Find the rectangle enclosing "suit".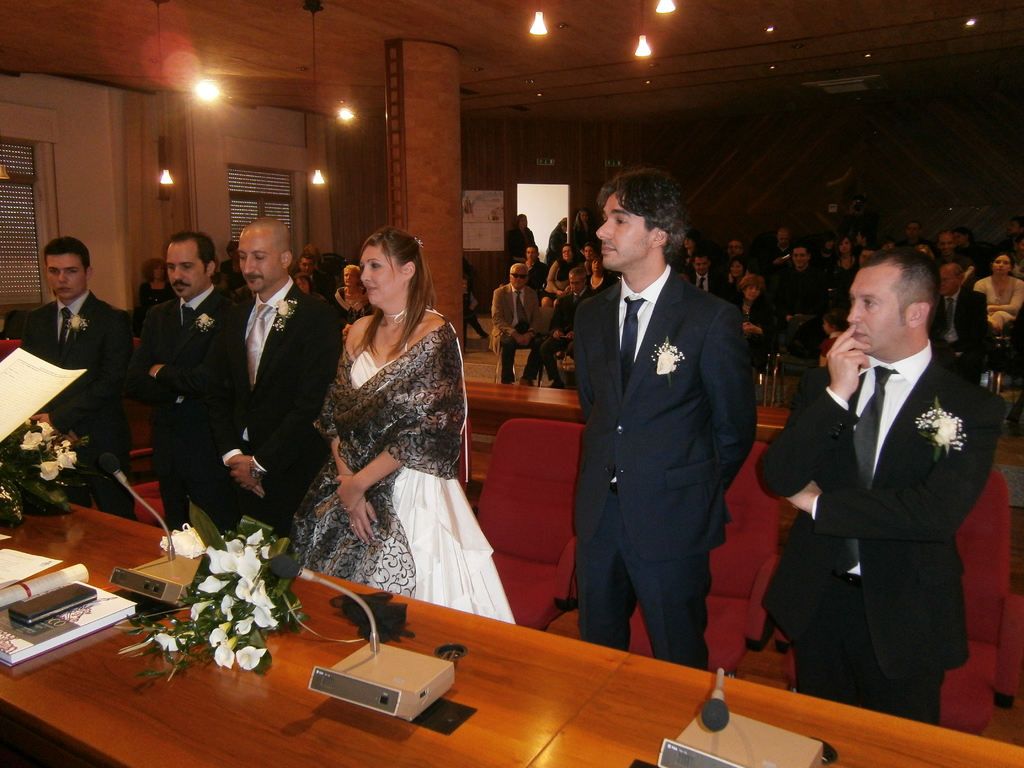
bbox=[692, 268, 716, 307].
